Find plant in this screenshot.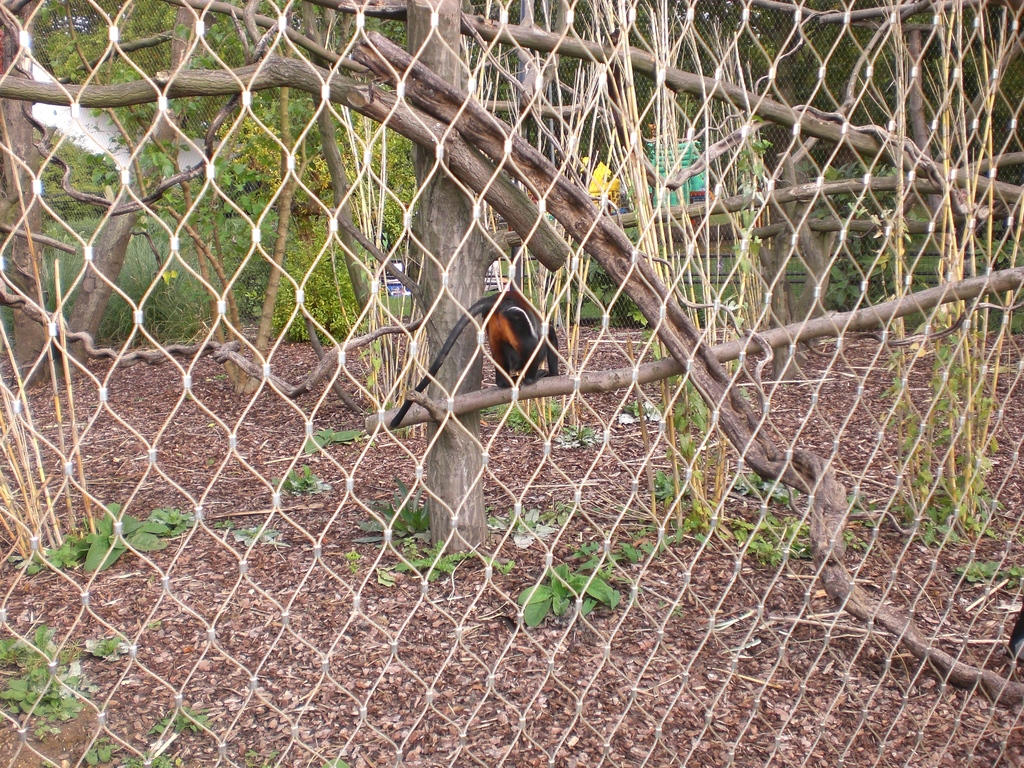
The bounding box for plant is region(741, 516, 785, 564).
